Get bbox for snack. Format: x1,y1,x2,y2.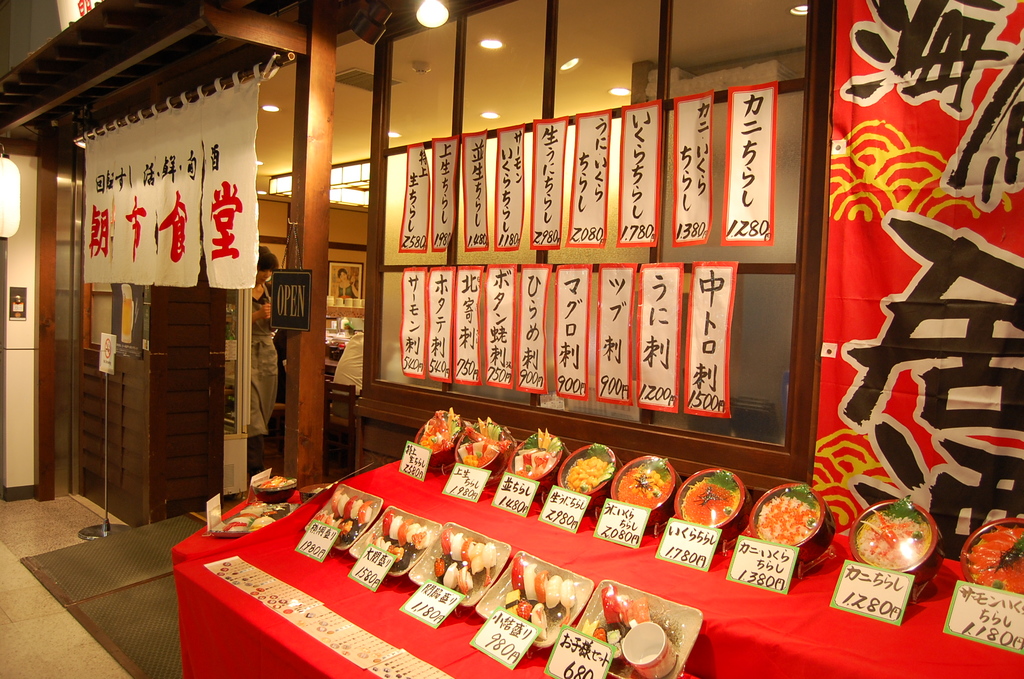
674,462,749,543.
